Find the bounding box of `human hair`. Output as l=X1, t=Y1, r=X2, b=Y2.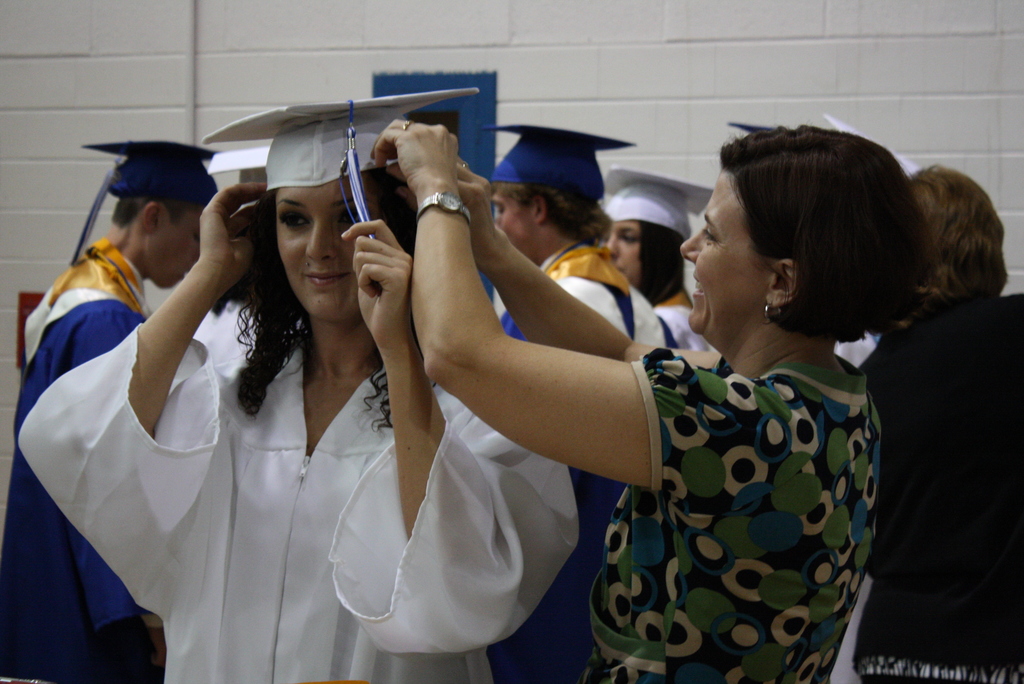
l=637, t=217, r=692, b=301.
